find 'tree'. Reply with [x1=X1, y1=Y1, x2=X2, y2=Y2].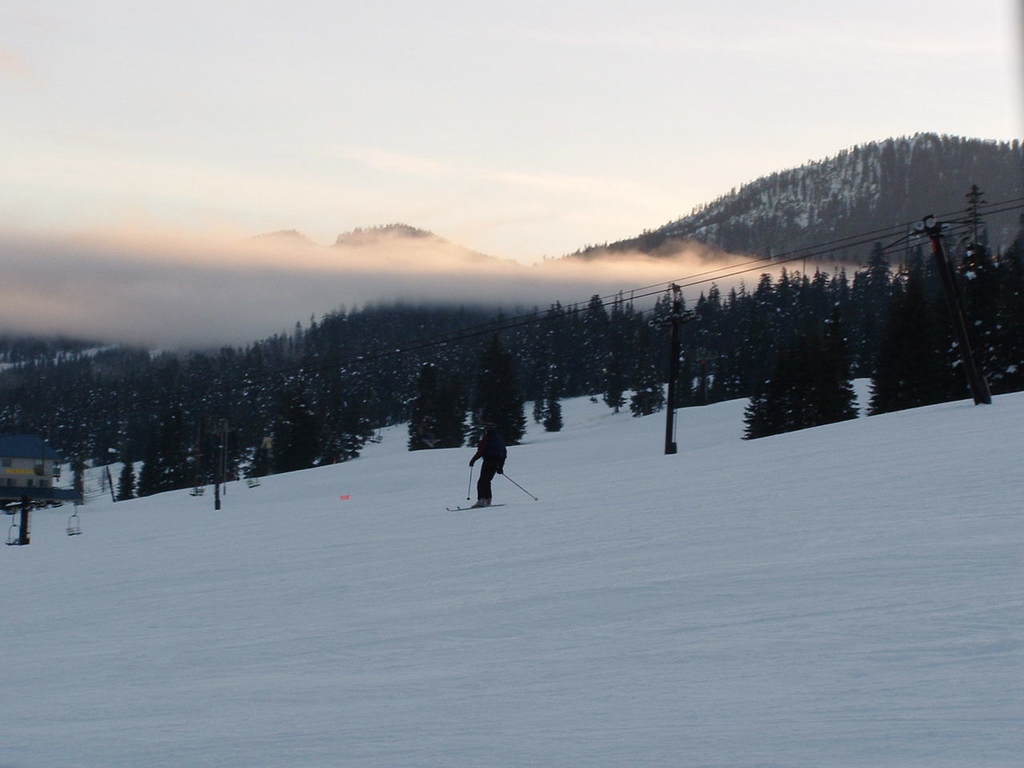
[x1=73, y1=448, x2=89, y2=502].
